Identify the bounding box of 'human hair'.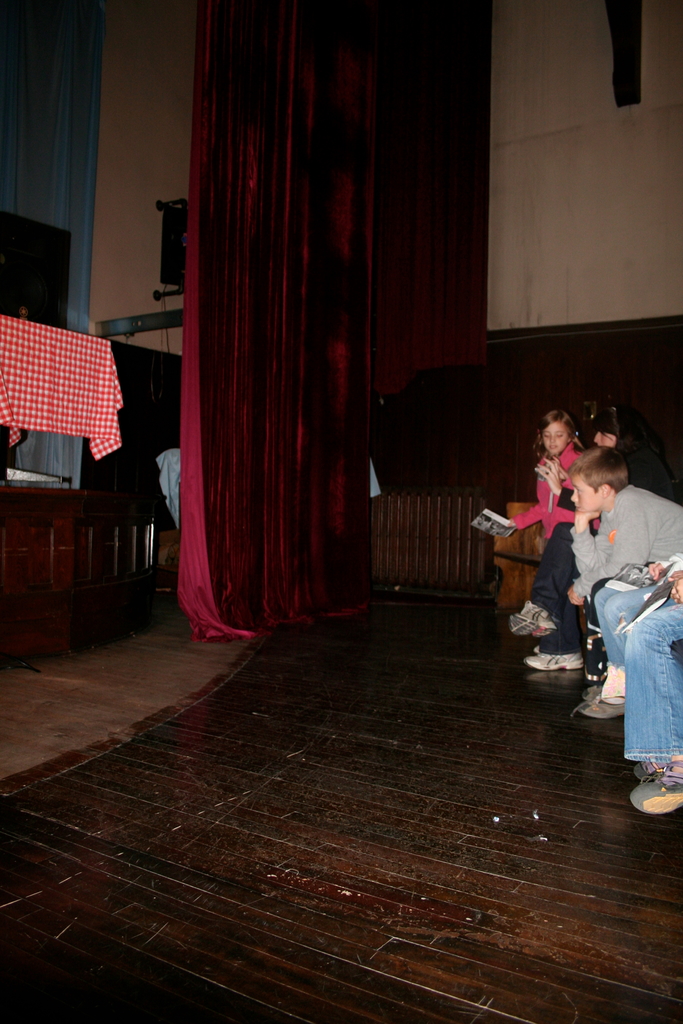
detection(566, 440, 634, 495).
